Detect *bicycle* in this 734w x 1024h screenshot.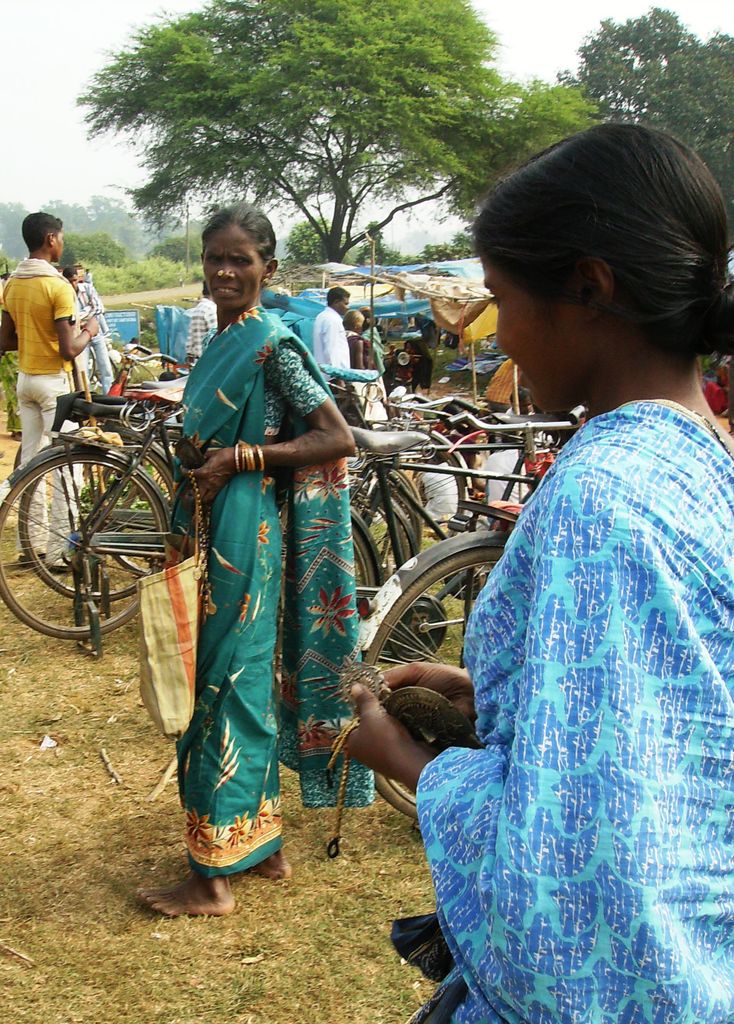
Detection: <region>351, 398, 590, 595</region>.
